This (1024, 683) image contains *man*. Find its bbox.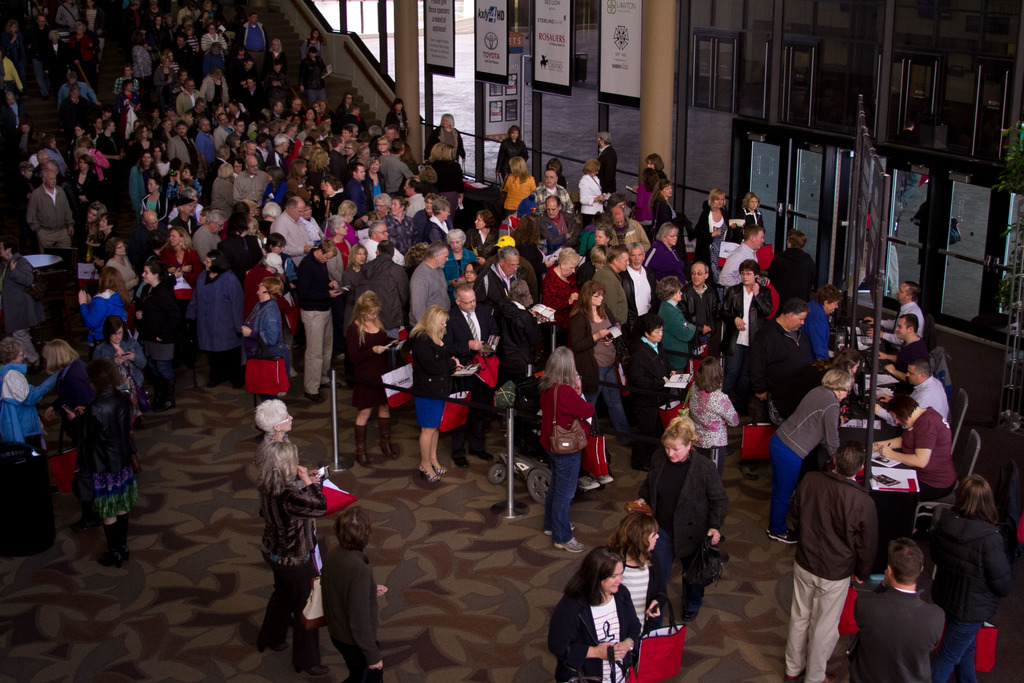
[x1=445, y1=285, x2=497, y2=466].
